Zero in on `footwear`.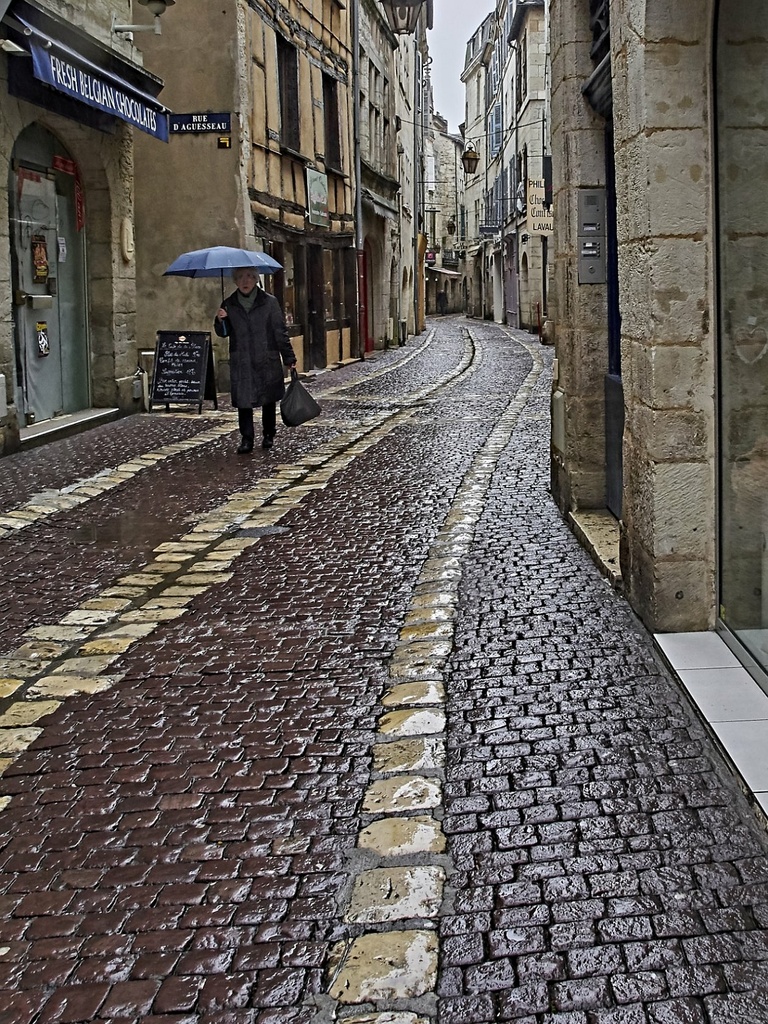
Zeroed in: [x1=261, y1=429, x2=276, y2=443].
